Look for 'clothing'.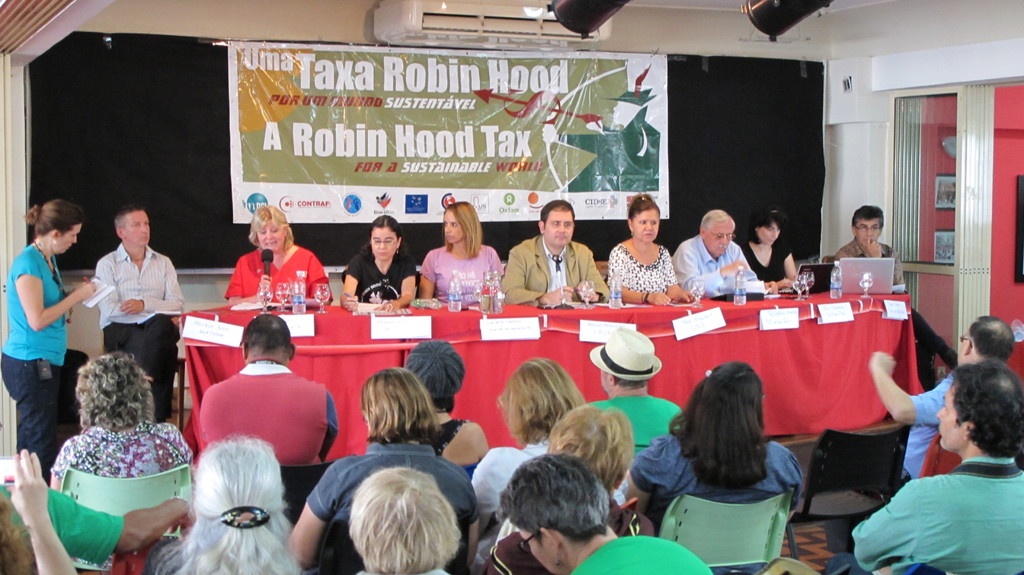
Found: [0, 236, 79, 478].
